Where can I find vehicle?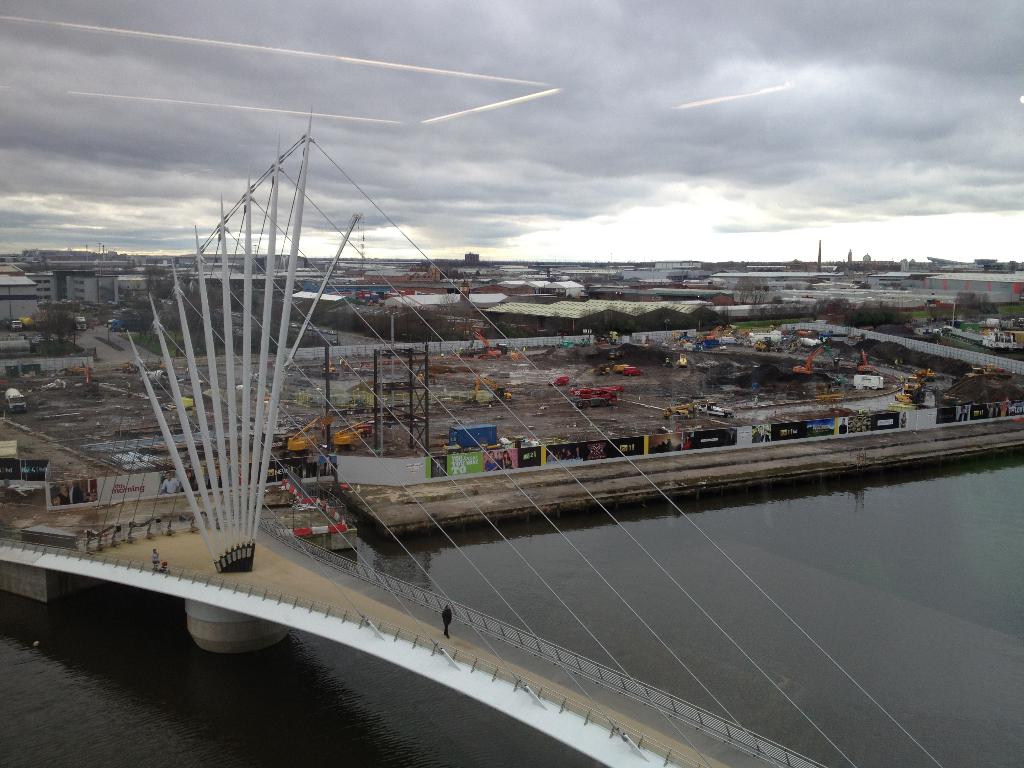
You can find it at left=796, top=328, right=813, bottom=337.
